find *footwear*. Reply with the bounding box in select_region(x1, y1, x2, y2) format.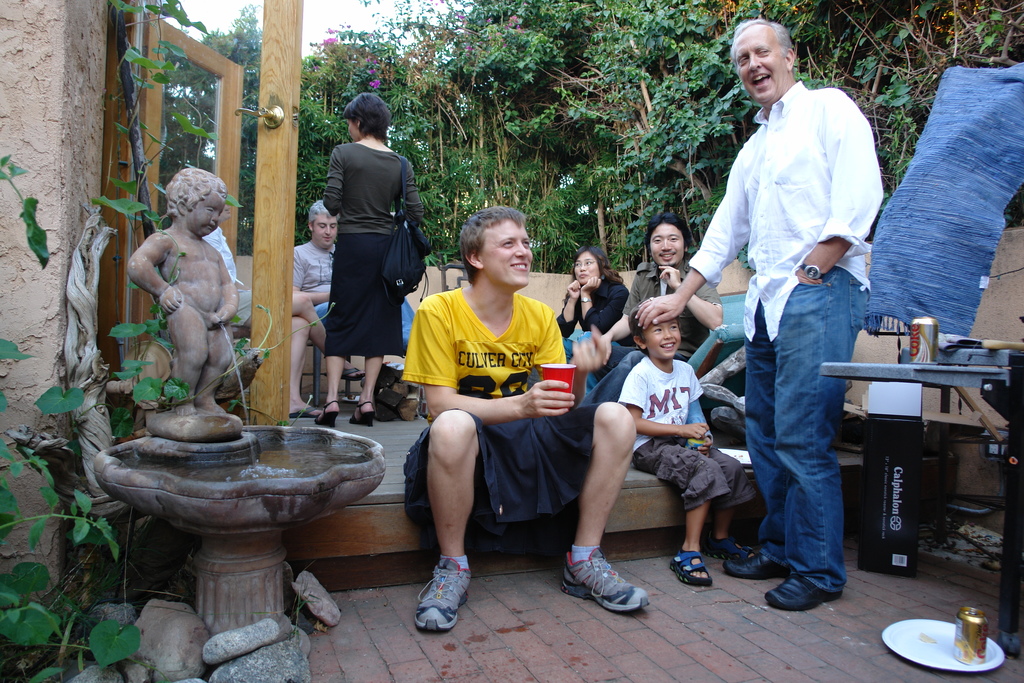
select_region(767, 578, 838, 609).
